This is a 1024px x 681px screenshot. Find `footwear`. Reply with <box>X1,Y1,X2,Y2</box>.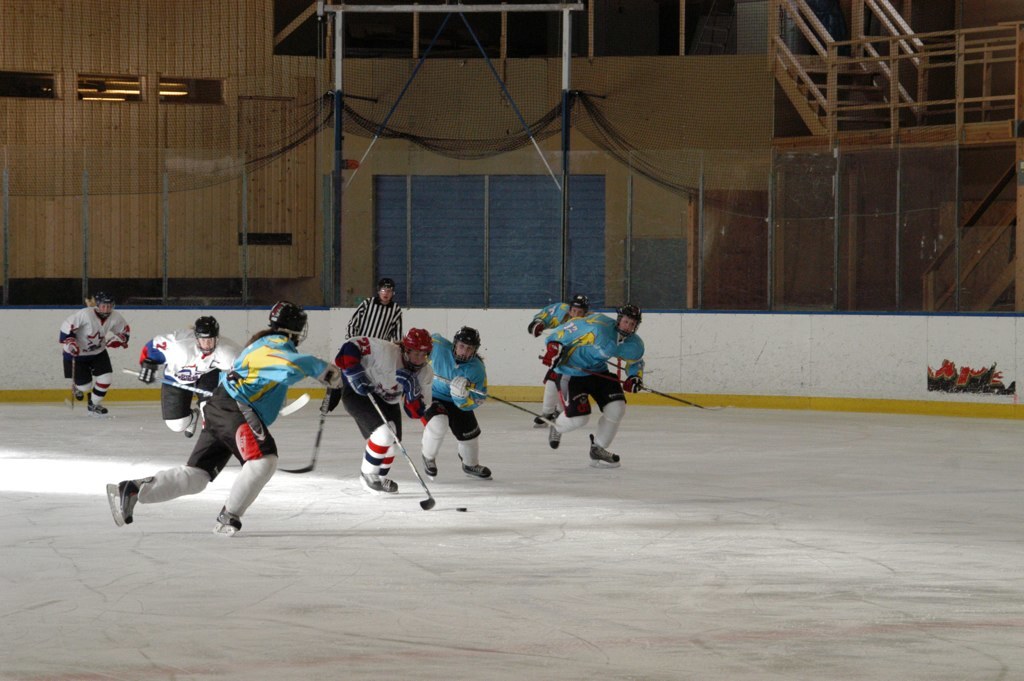
<box>590,434,622,468</box>.
